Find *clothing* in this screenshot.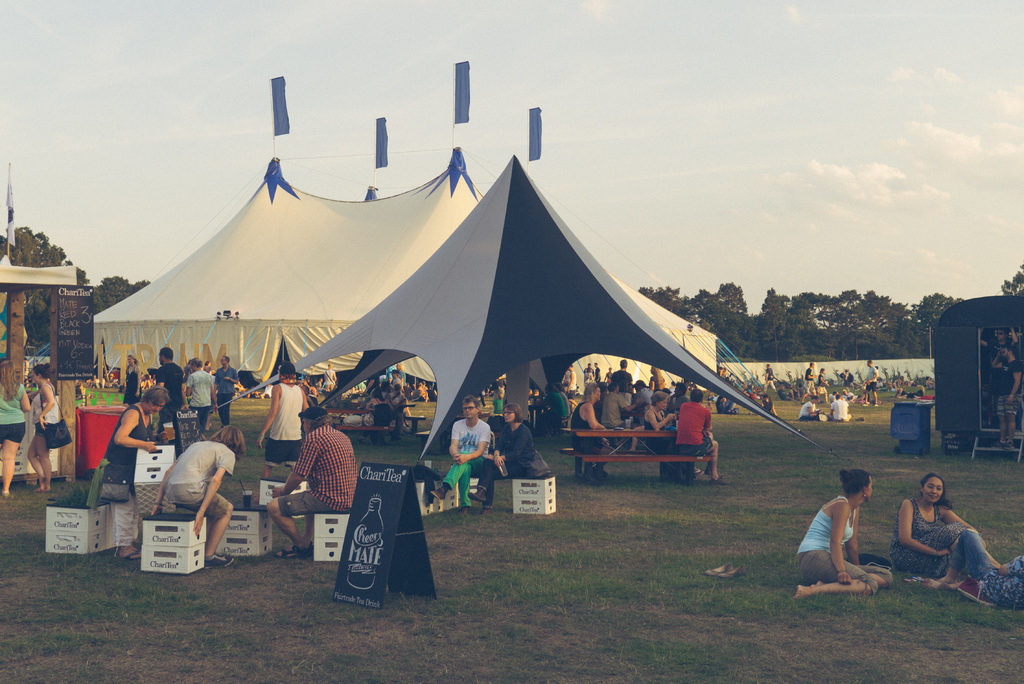
The bounding box for *clothing* is {"left": 569, "top": 397, "right": 595, "bottom": 464}.
